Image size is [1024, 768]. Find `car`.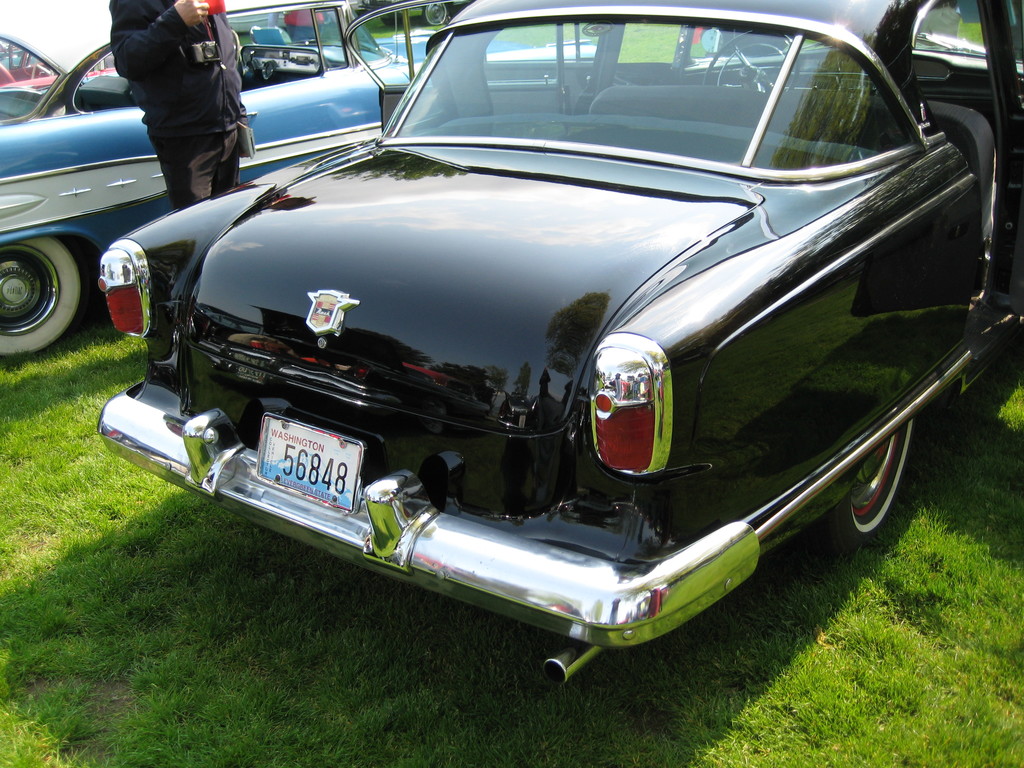
bbox=(0, 2, 424, 358).
